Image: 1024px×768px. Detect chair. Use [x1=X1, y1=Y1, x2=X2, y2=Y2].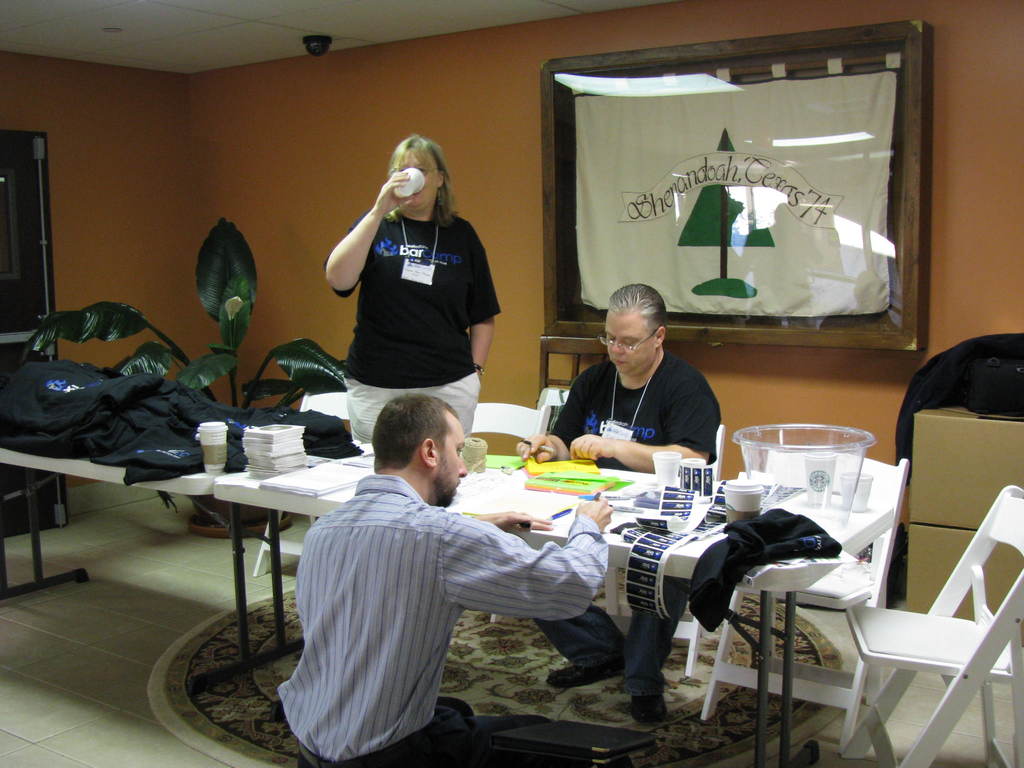
[x1=250, y1=385, x2=348, y2=577].
